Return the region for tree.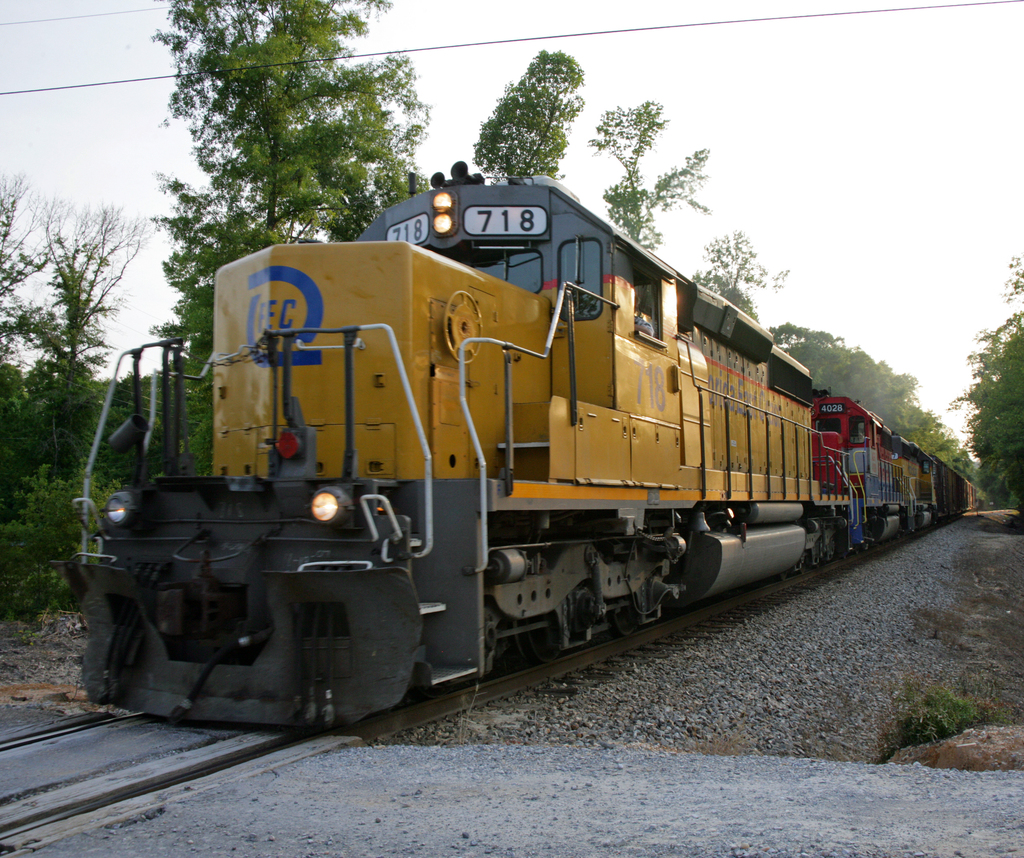
[left=0, top=170, right=63, bottom=514].
